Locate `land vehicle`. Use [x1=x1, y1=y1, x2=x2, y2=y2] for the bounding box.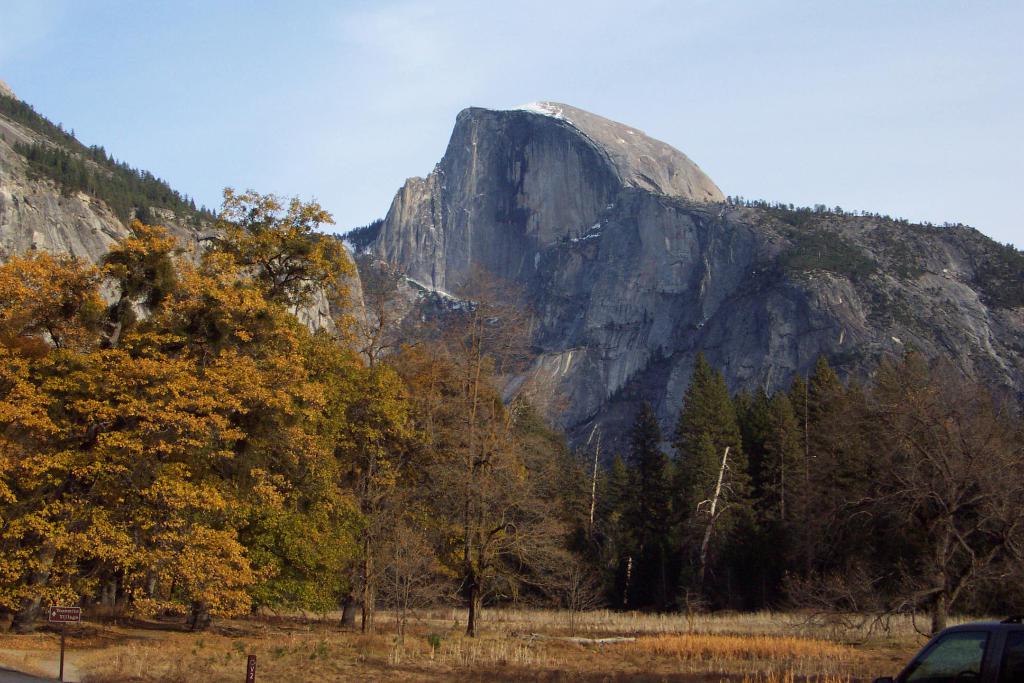
[x1=881, y1=616, x2=1023, y2=682].
